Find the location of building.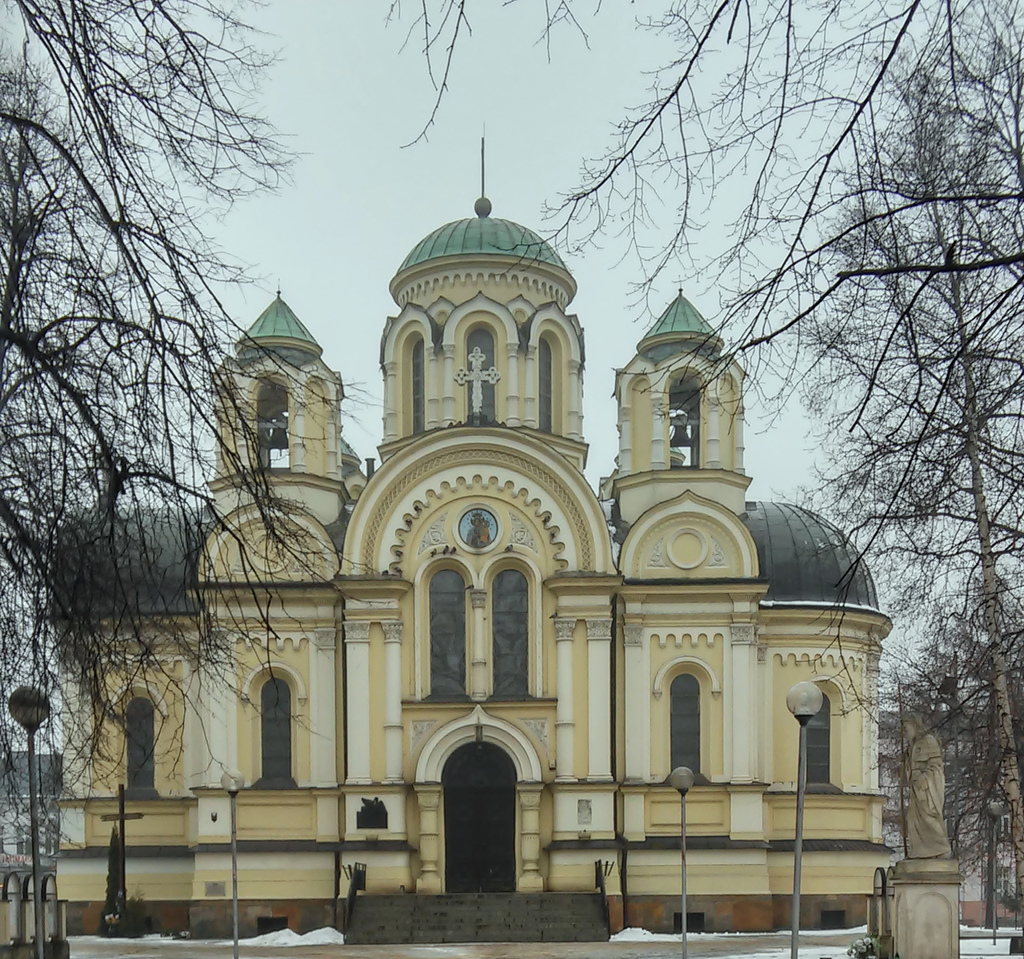
Location: bbox=(0, 748, 63, 953).
